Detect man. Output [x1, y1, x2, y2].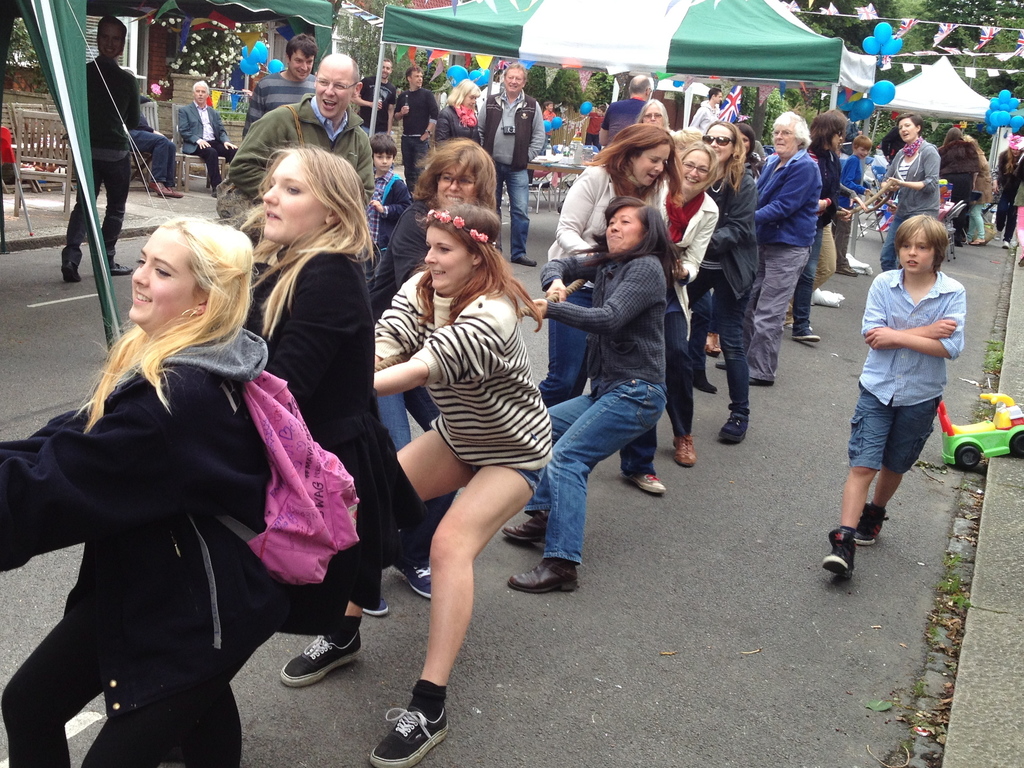
[598, 72, 649, 148].
